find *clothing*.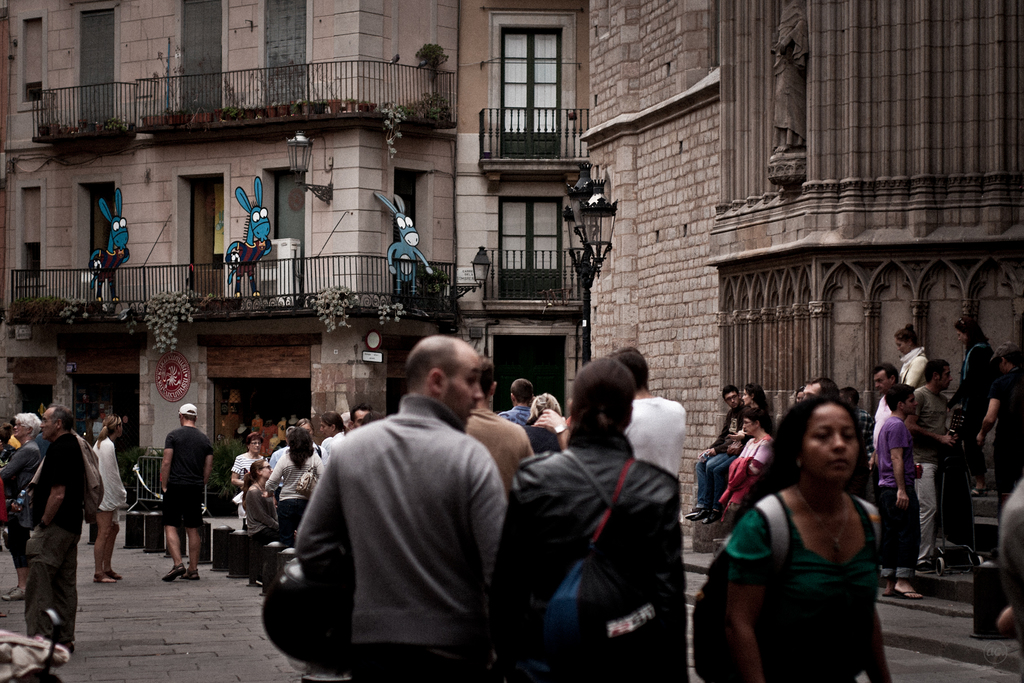
(left=513, top=443, right=684, bottom=682).
